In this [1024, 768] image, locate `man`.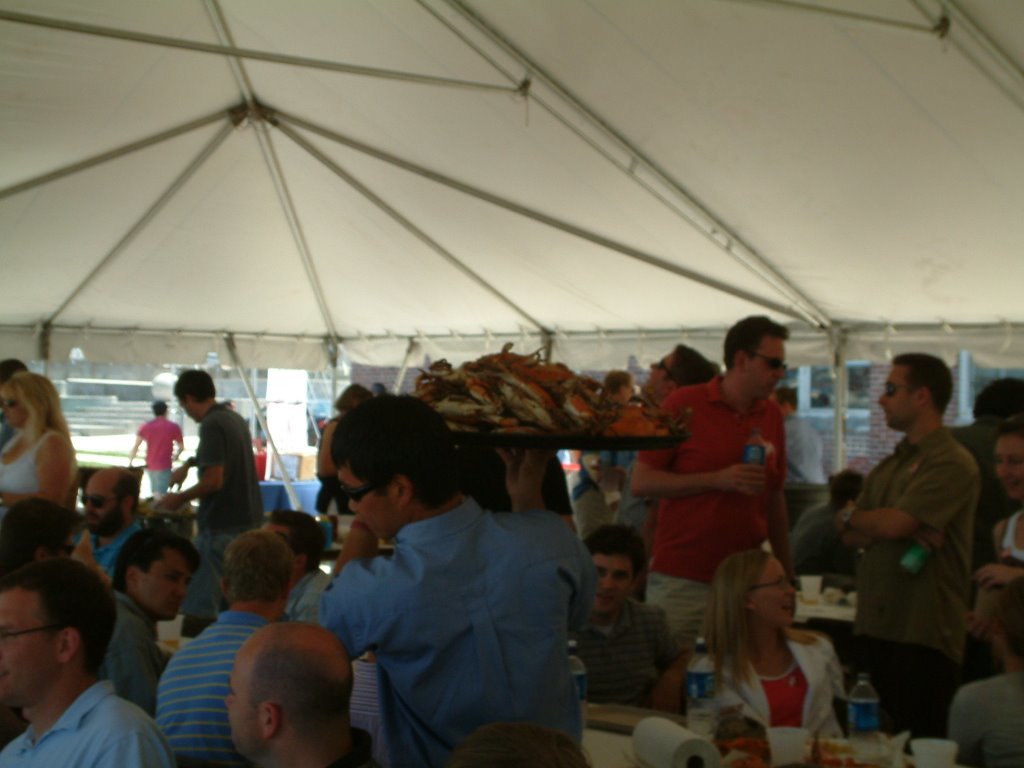
Bounding box: l=0, t=357, r=28, b=439.
